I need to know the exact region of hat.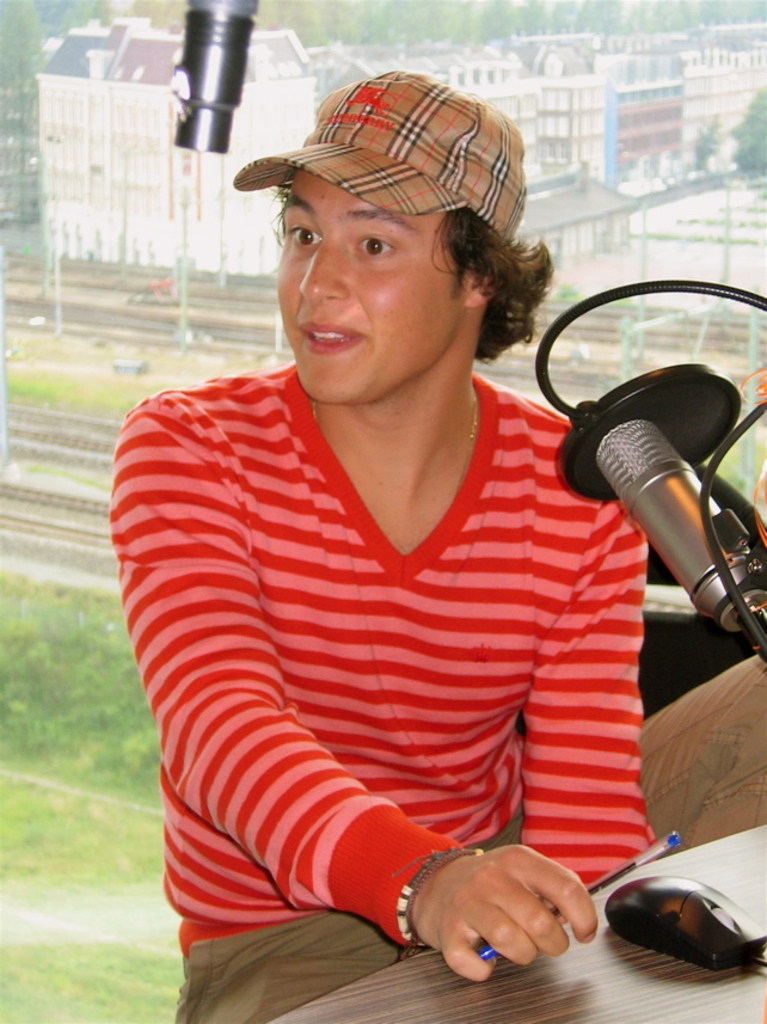
Region: (234,67,530,239).
